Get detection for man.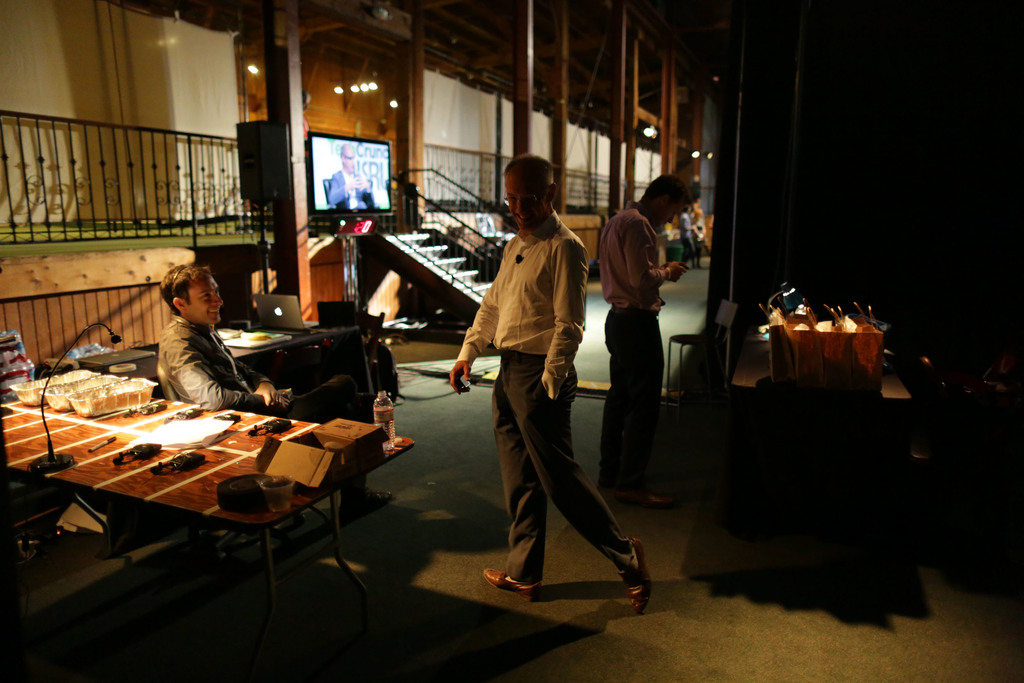
Detection: bbox=(595, 168, 698, 520).
